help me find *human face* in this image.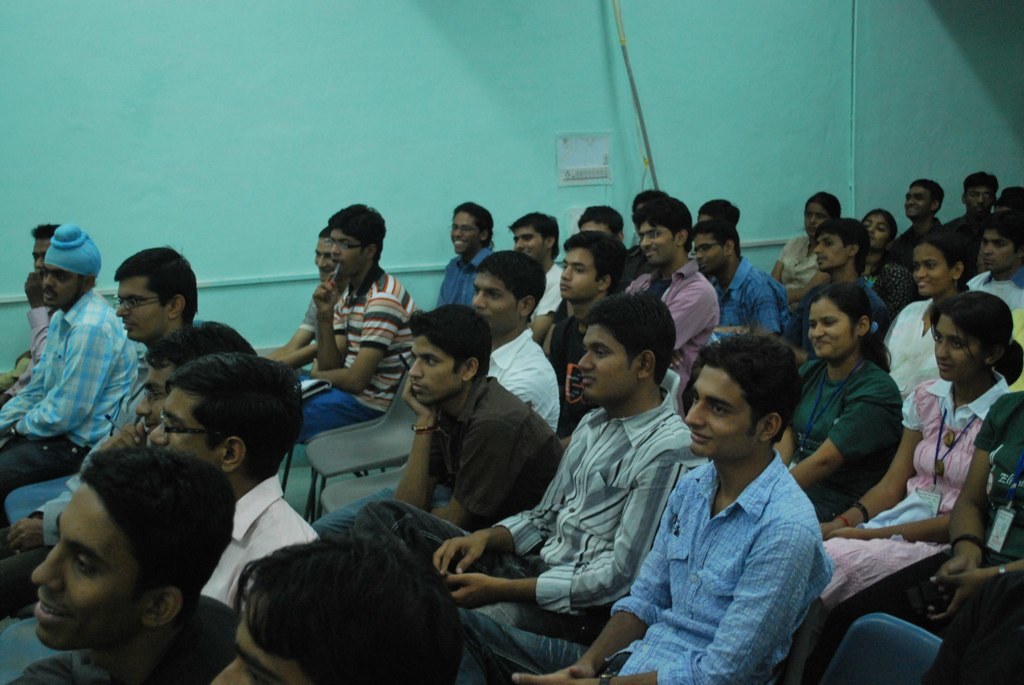
Found it: {"x1": 578, "y1": 327, "x2": 631, "y2": 398}.
